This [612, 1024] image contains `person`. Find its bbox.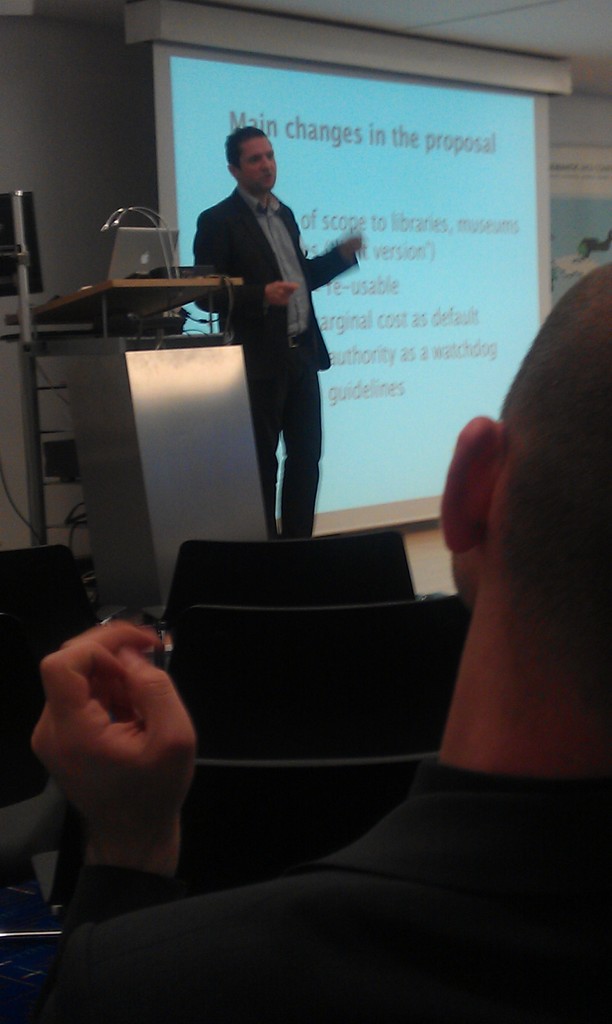
(x1=34, y1=260, x2=611, y2=1023).
